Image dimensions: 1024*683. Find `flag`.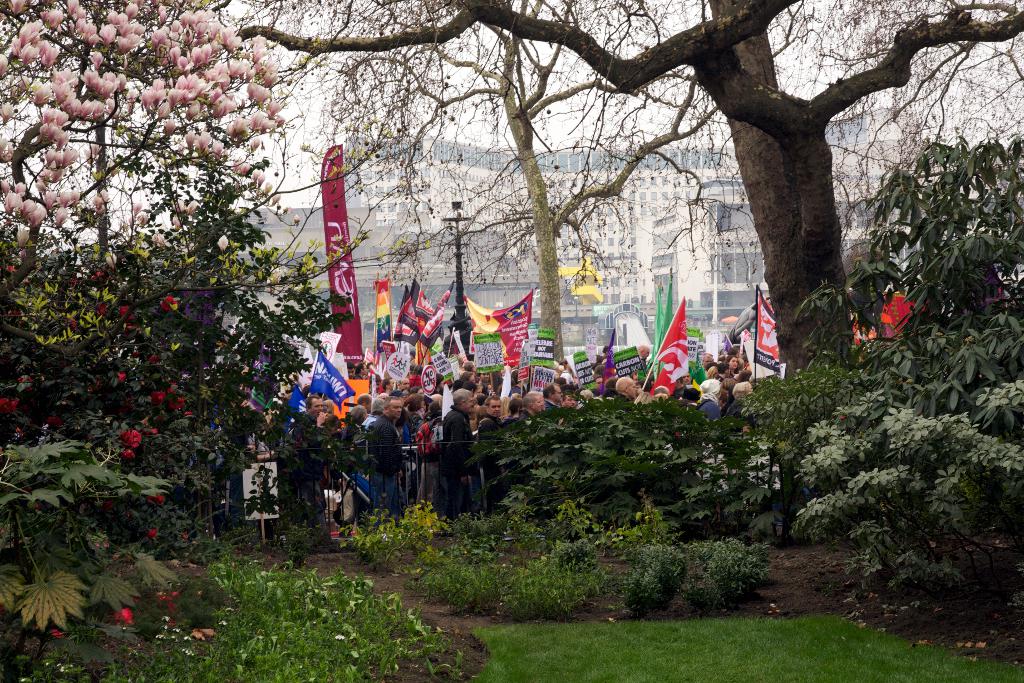
select_region(374, 276, 388, 350).
